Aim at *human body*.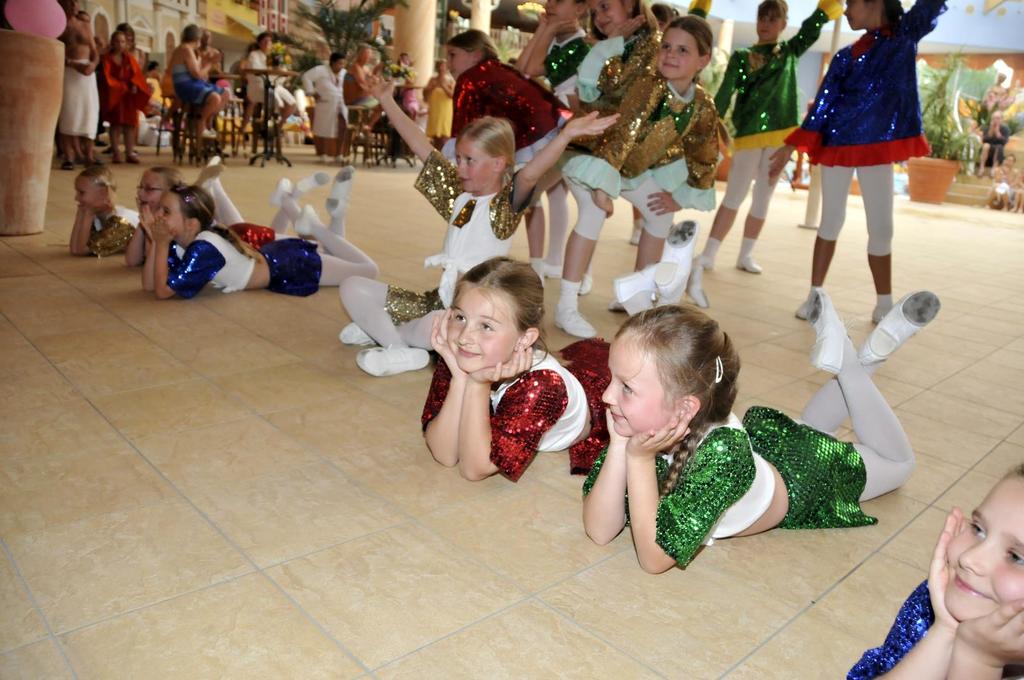
Aimed at <region>333, 71, 620, 378</region>.
